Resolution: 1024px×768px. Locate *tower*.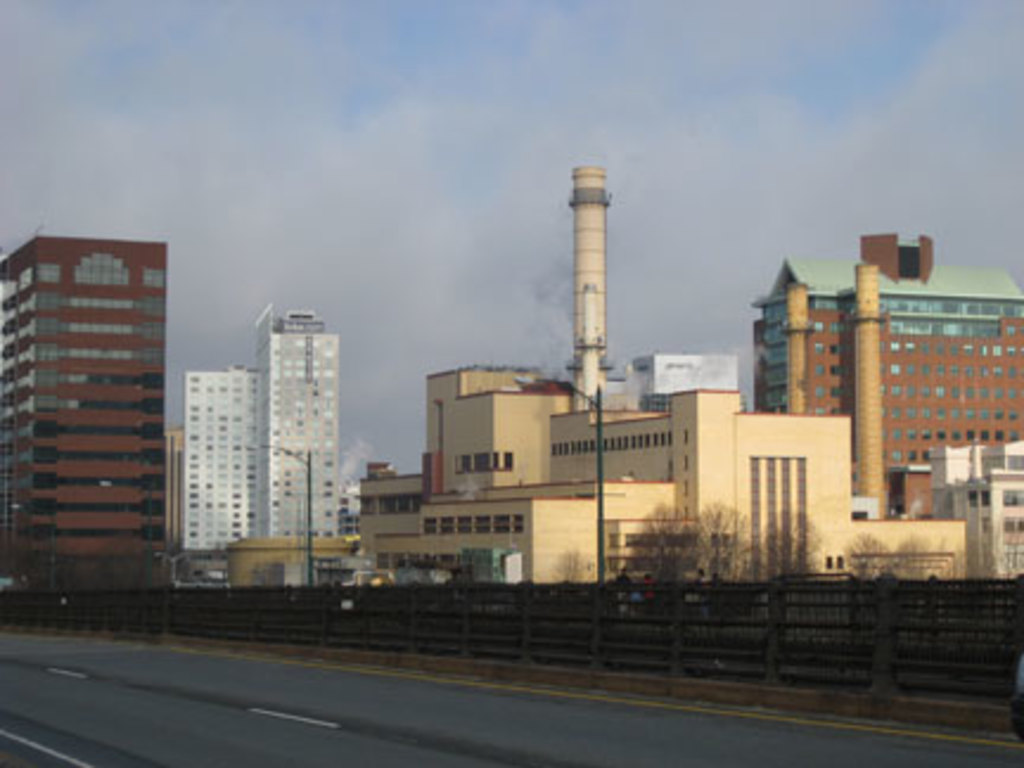
[175, 301, 341, 564].
